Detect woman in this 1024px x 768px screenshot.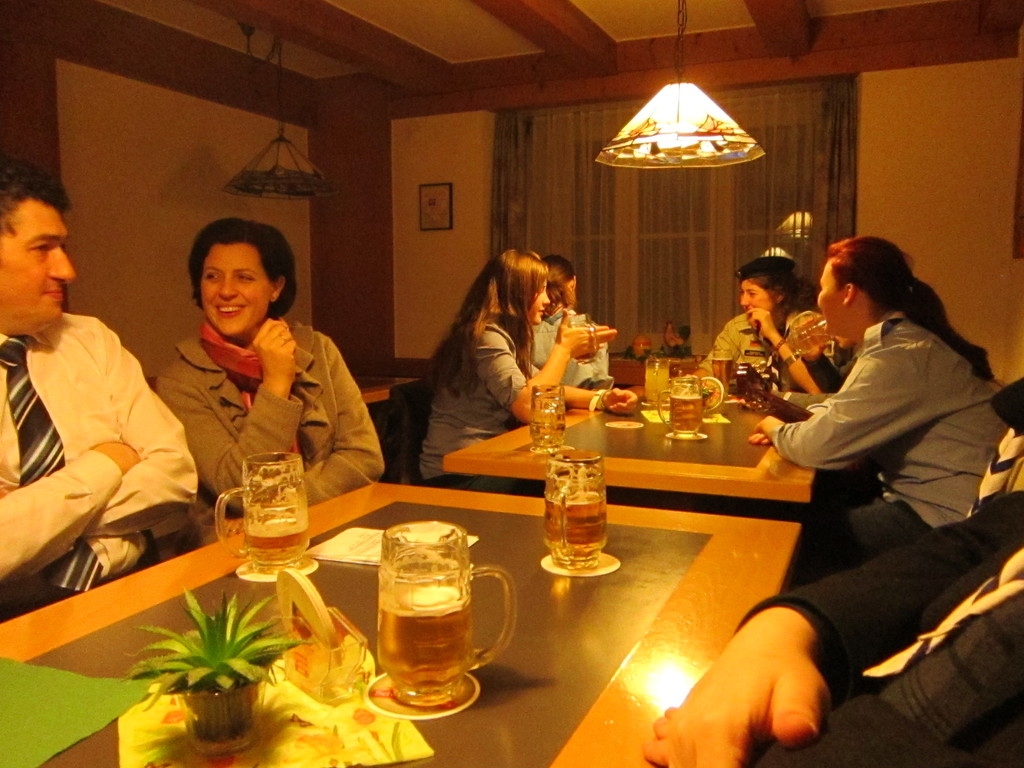
Detection: 127 221 392 513.
